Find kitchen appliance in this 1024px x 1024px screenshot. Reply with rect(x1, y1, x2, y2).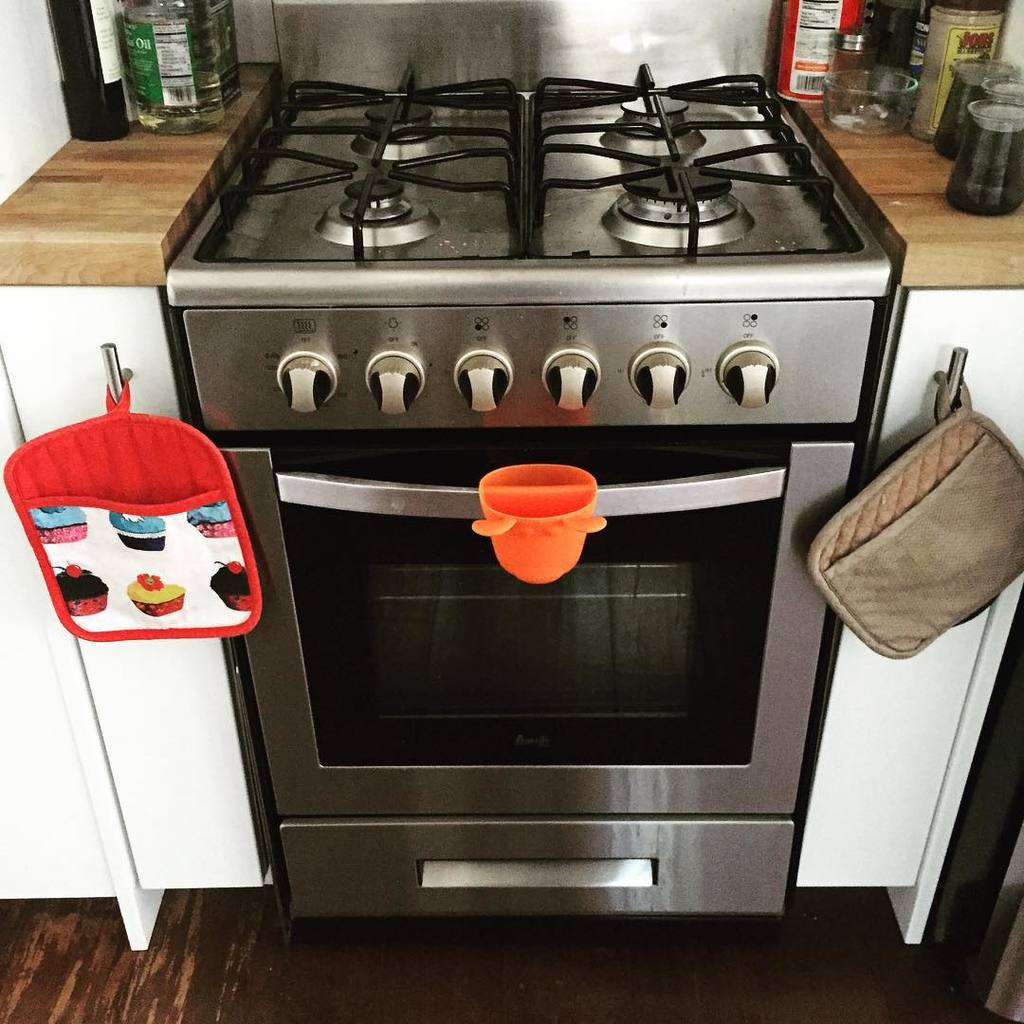
rect(781, 0, 861, 100).
